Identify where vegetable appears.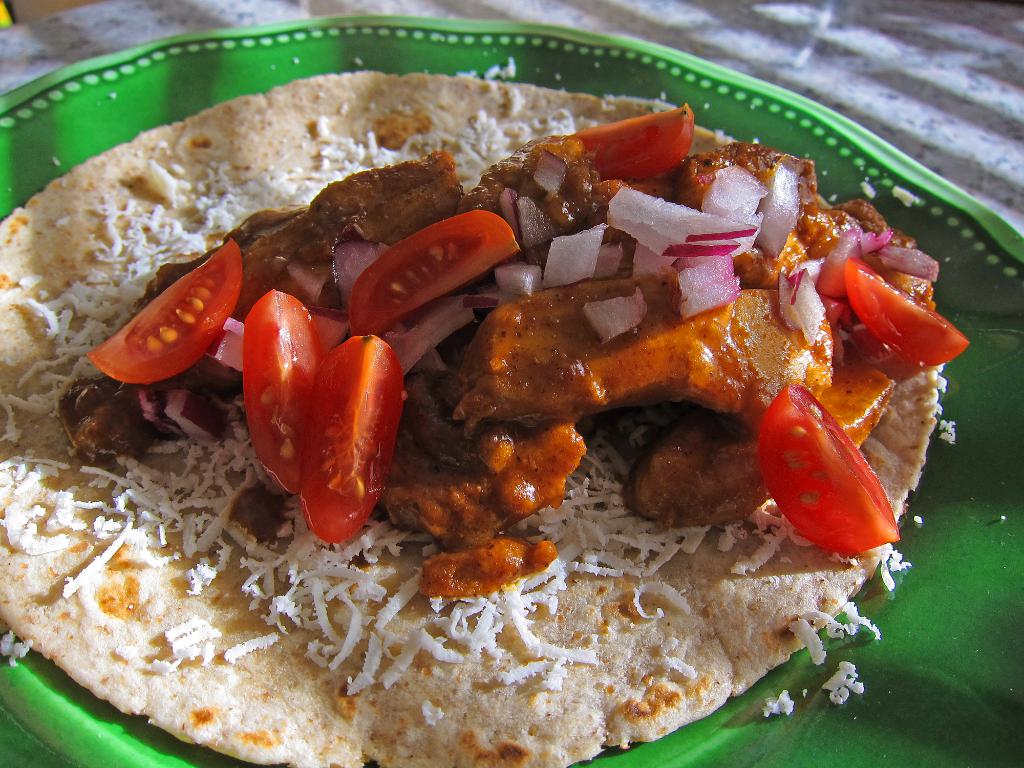
Appears at BBox(554, 105, 700, 173).
